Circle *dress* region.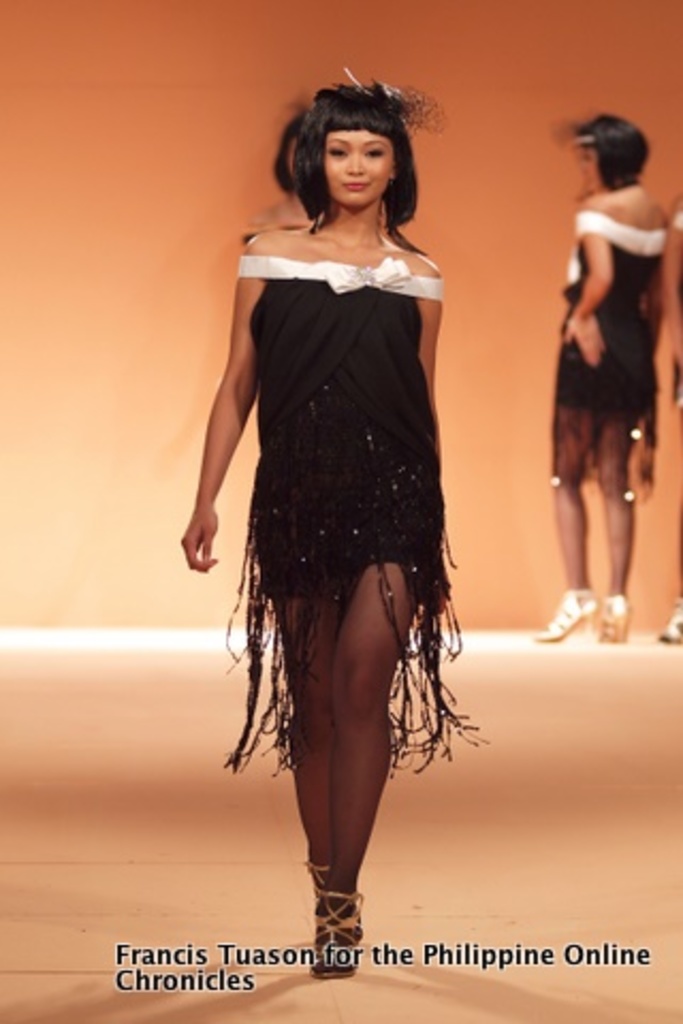
Region: (224,256,487,781).
